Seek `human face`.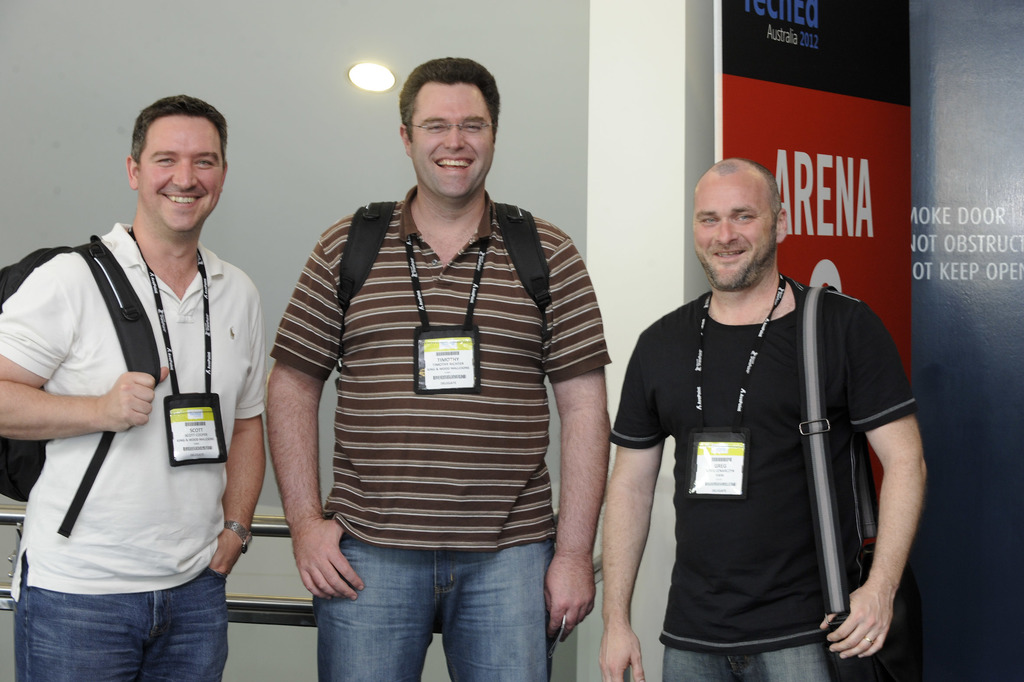
136/109/221/230.
